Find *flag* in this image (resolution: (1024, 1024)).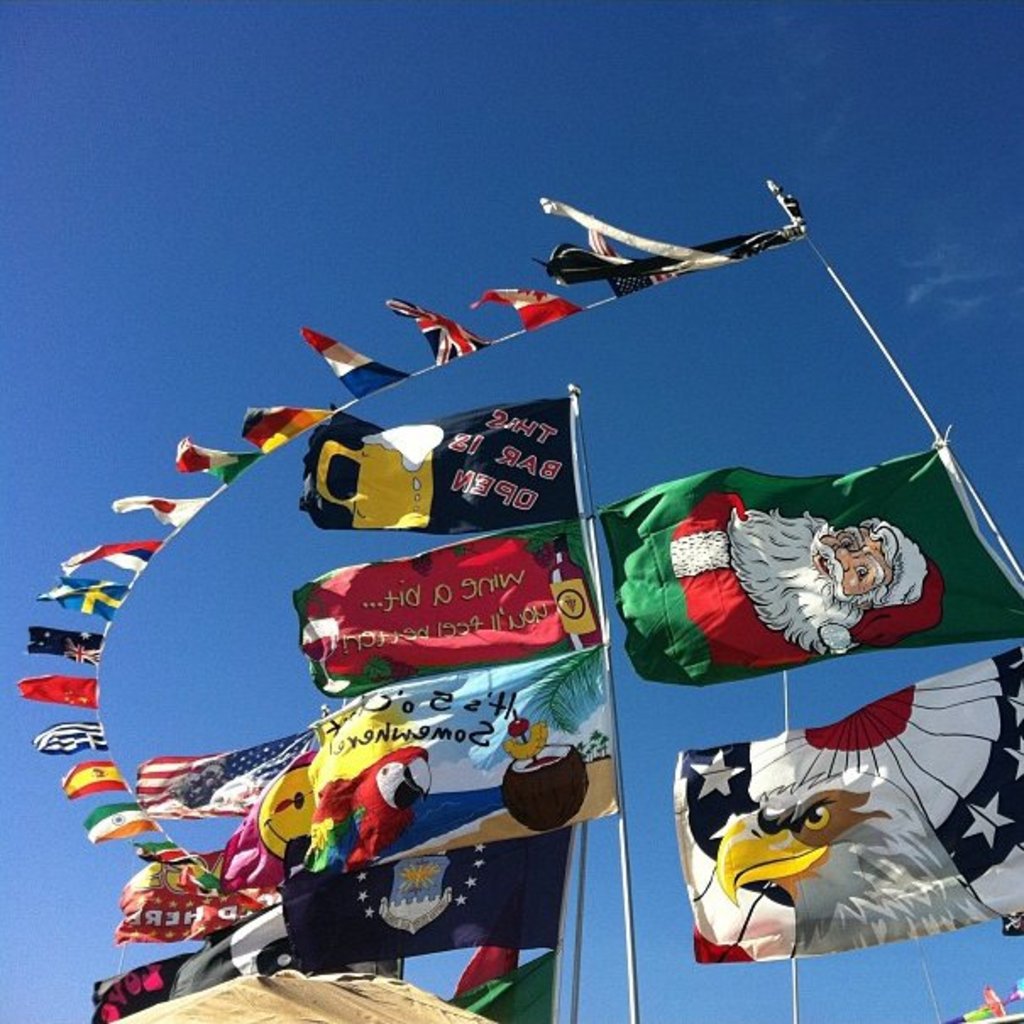
box=[692, 647, 1022, 968].
